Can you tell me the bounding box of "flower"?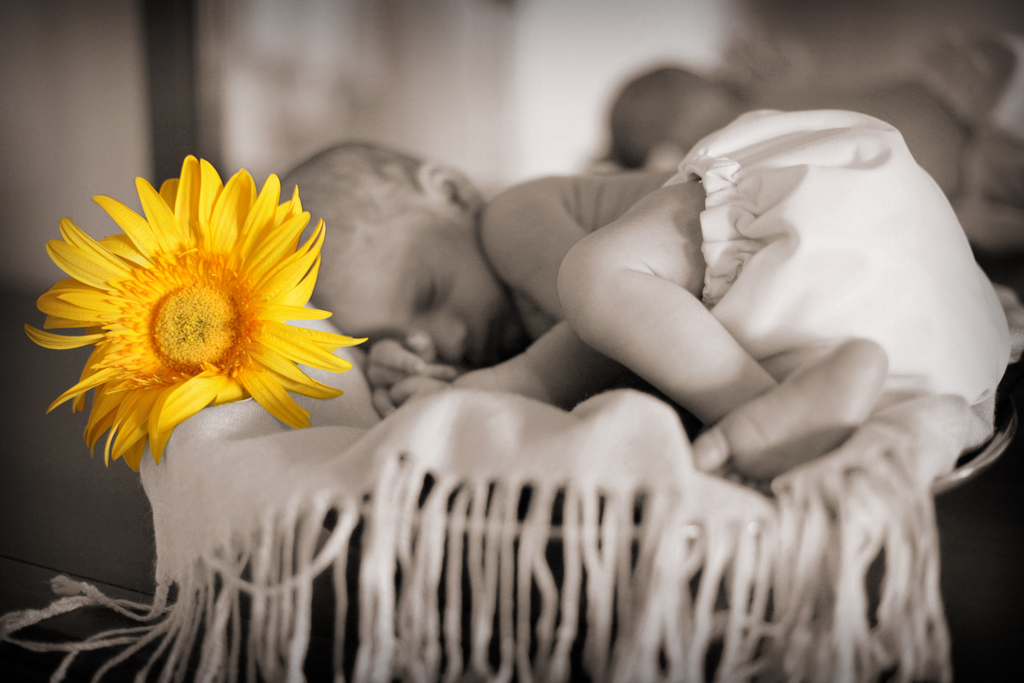
crop(44, 147, 354, 464).
